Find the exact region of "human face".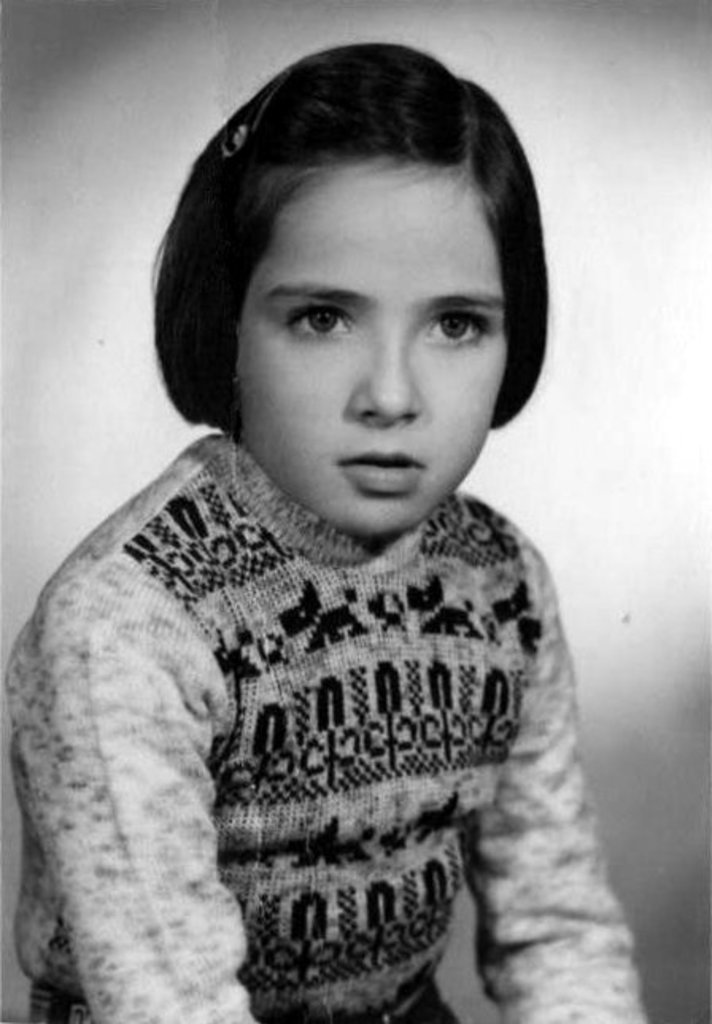
Exact region: BBox(237, 169, 507, 528).
